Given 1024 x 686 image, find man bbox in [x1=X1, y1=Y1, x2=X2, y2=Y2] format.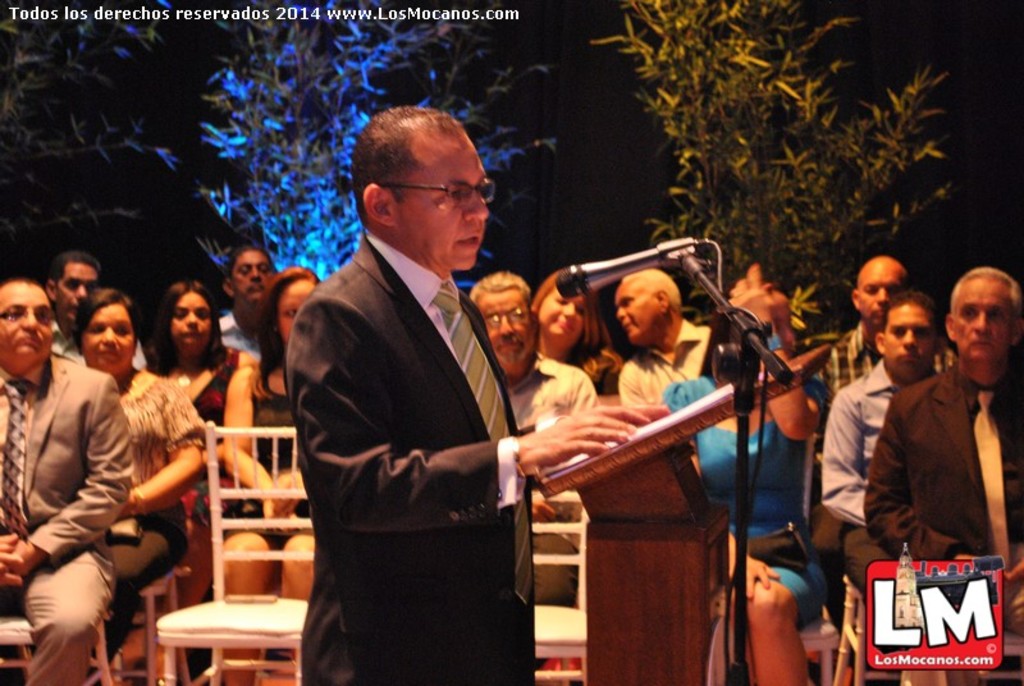
[x1=607, y1=264, x2=709, y2=416].
